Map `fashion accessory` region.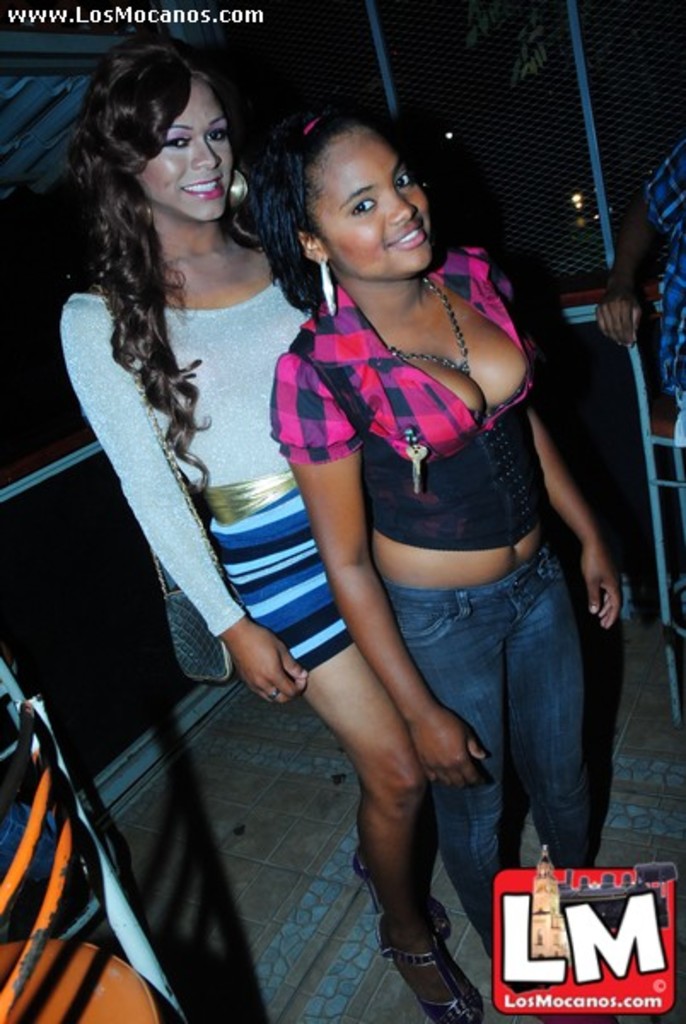
Mapped to [x1=222, y1=167, x2=244, y2=203].
